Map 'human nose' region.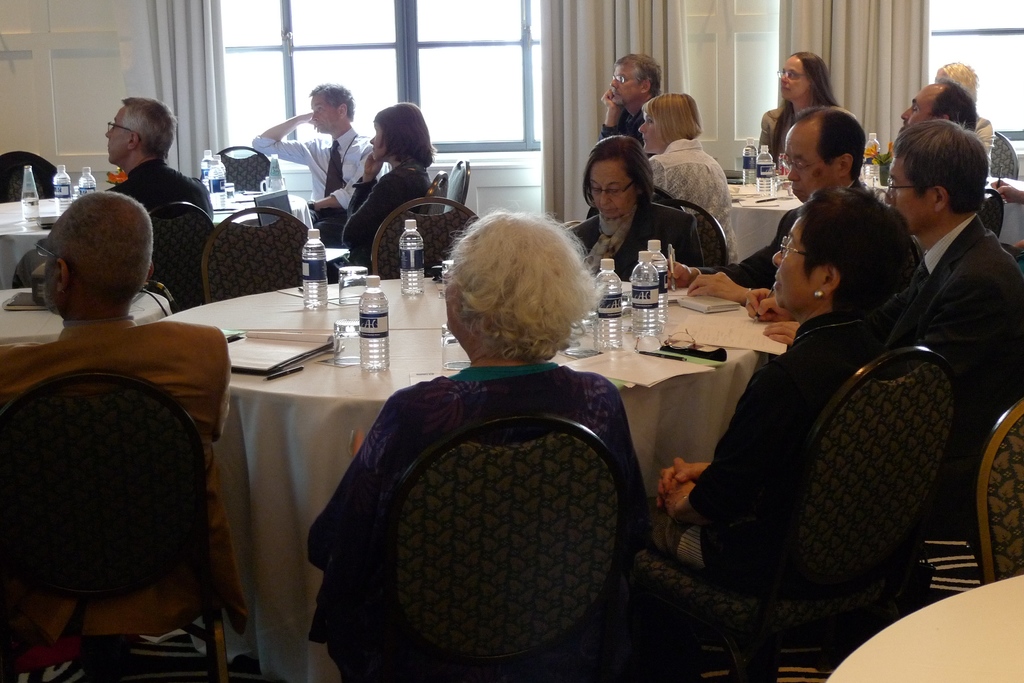
Mapped to select_region(769, 245, 781, 265).
